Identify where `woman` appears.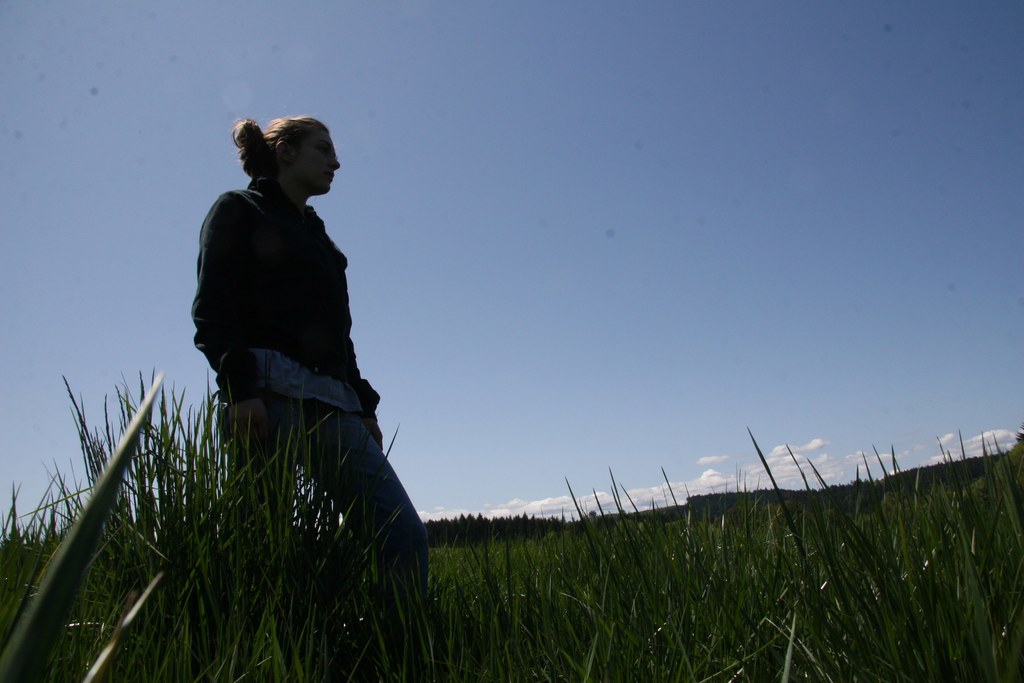
Appears at left=176, top=107, right=415, bottom=580.
